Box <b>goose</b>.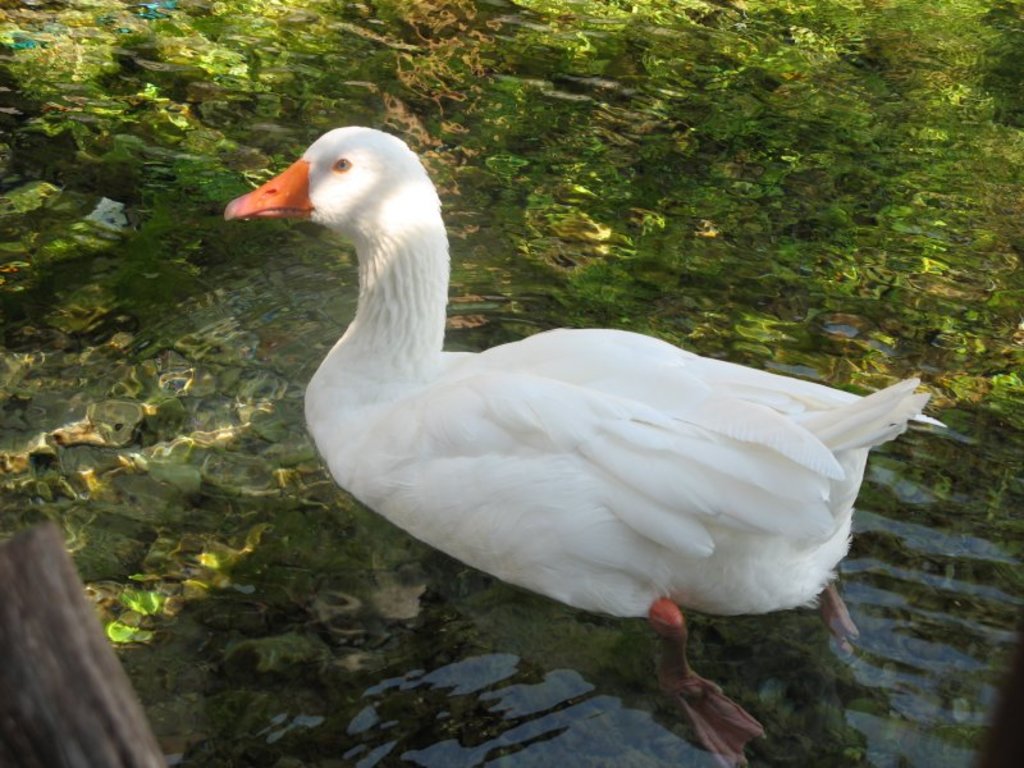
{"x1": 218, "y1": 122, "x2": 945, "y2": 767}.
